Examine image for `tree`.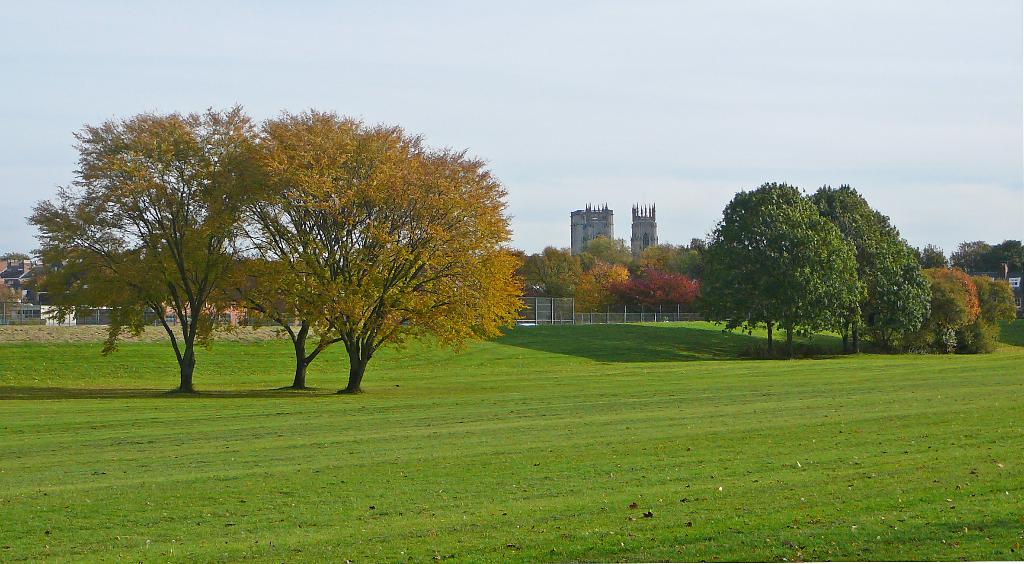
Examination result: x1=575 y1=268 x2=639 y2=318.
